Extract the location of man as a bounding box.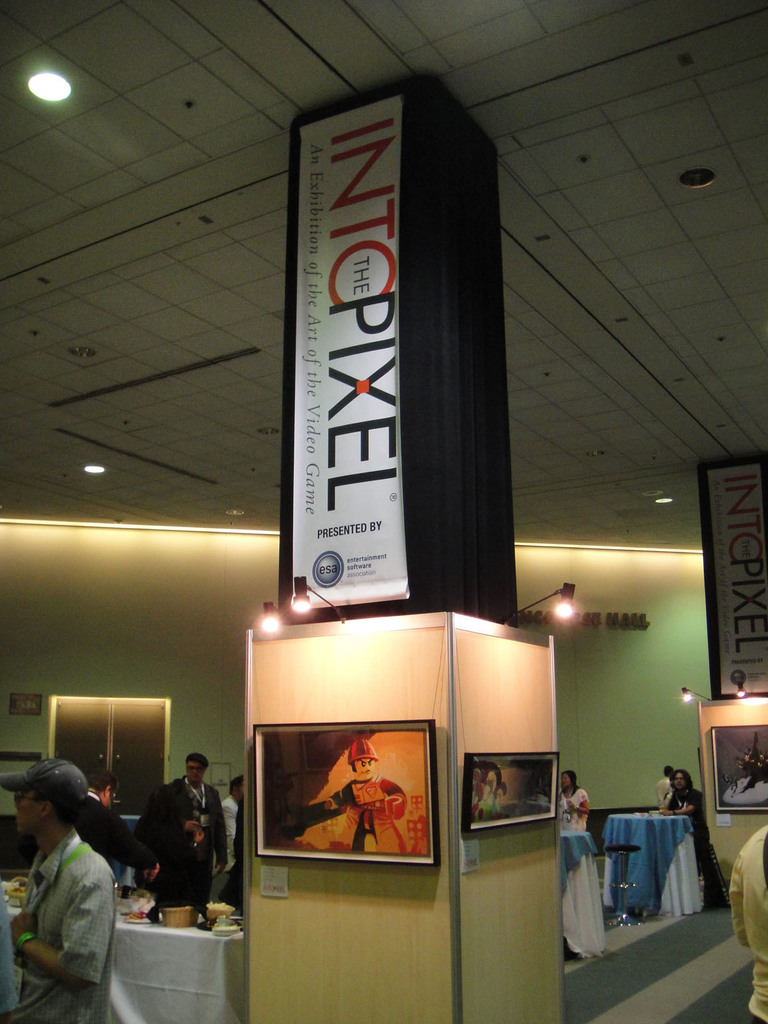
bbox=[3, 765, 128, 1006].
